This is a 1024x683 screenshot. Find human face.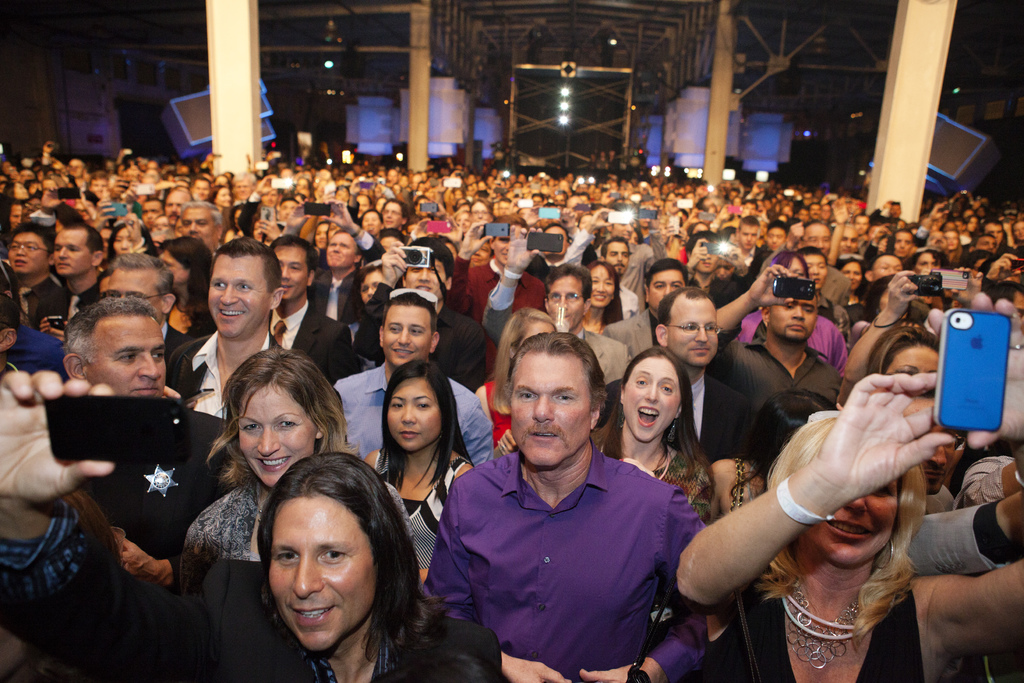
Bounding box: l=612, t=242, r=626, b=278.
